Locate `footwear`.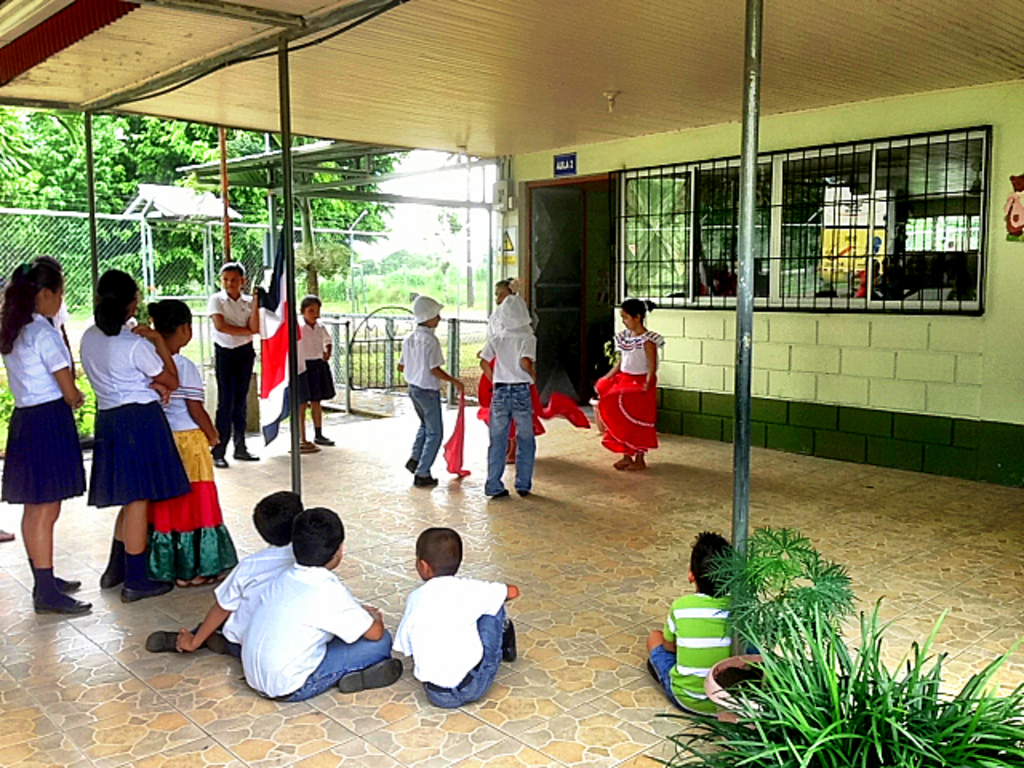
Bounding box: 232,446,258,458.
